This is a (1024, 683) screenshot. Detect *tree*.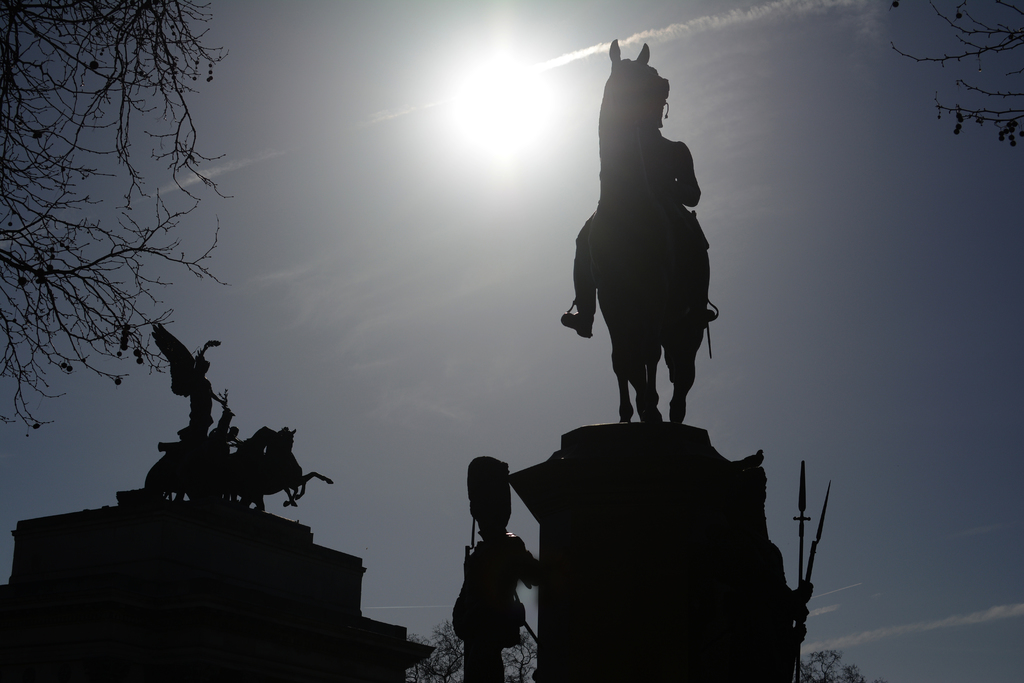
<bbox>890, 0, 1023, 153</bbox>.
